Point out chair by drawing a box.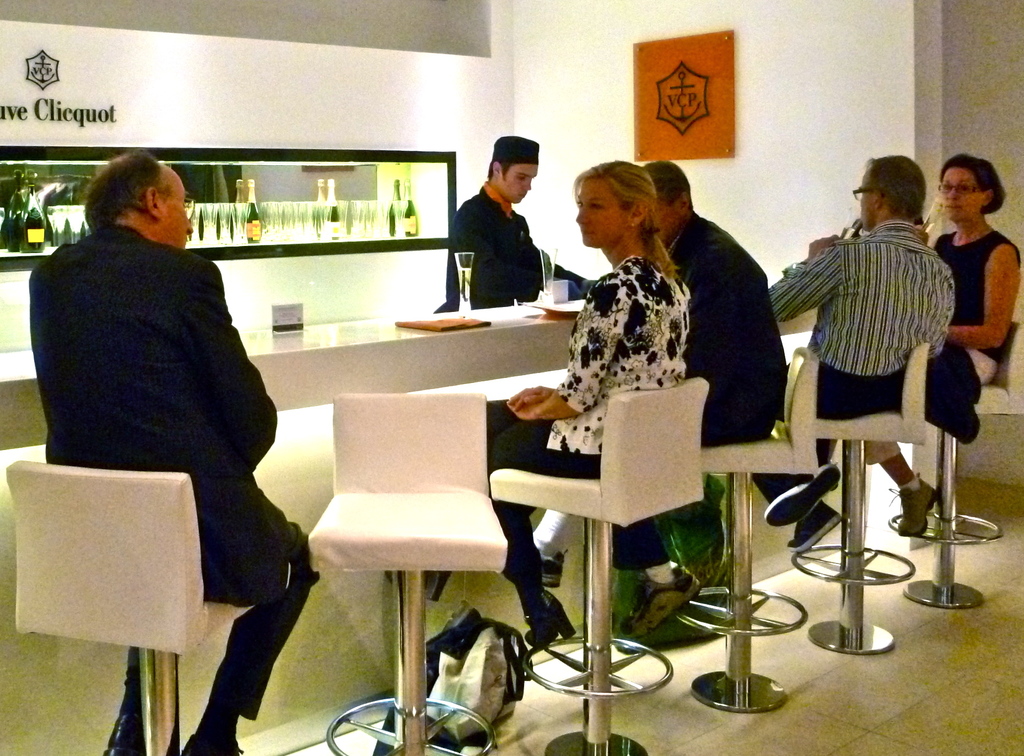
pyautogui.locateOnScreen(671, 344, 820, 710).
